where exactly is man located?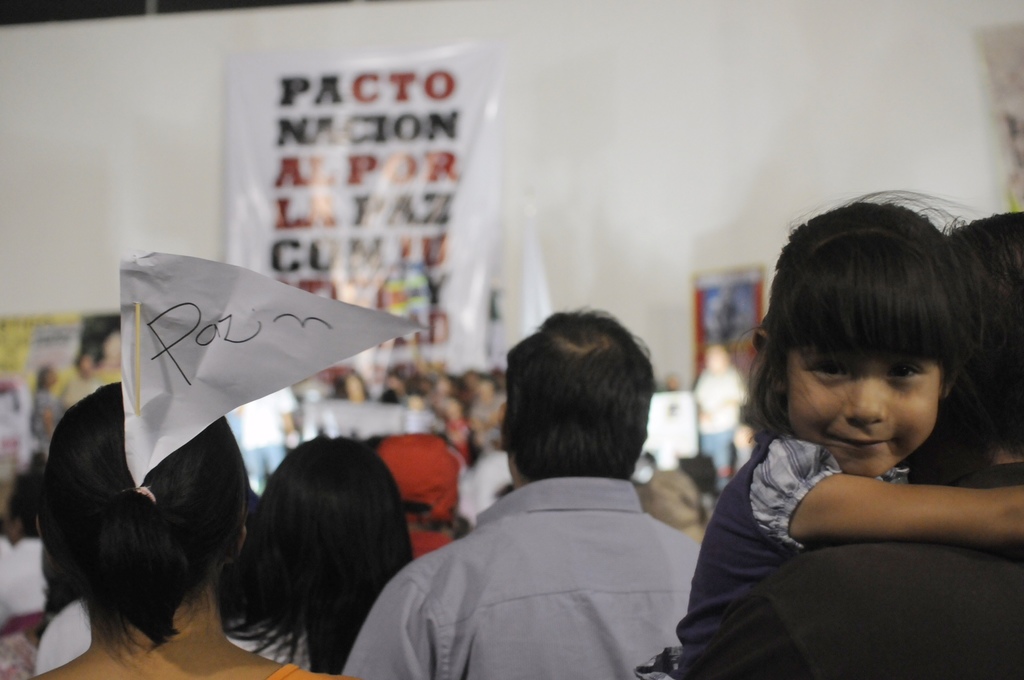
Its bounding box is 334, 304, 711, 679.
